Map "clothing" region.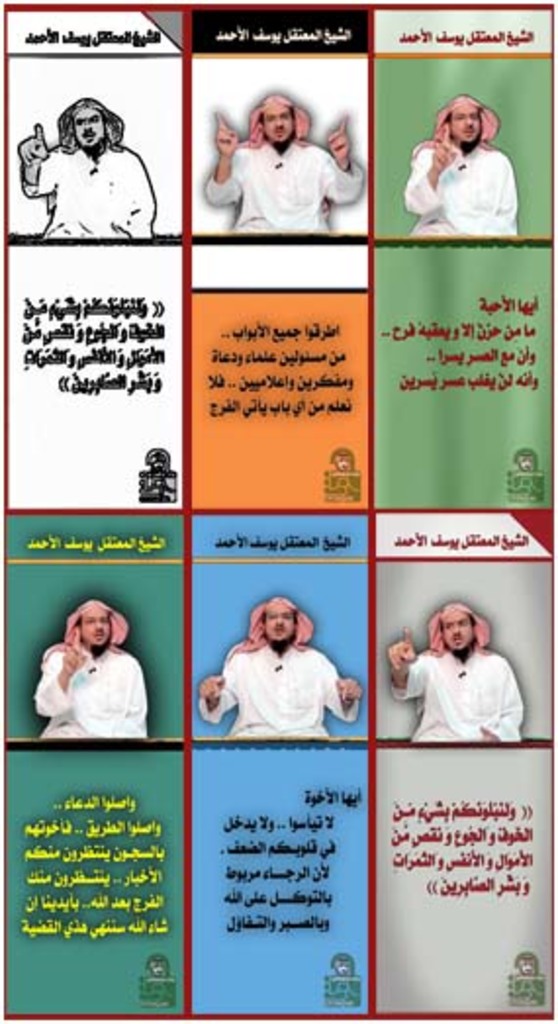
Mapped to l=200, t=638, r=356, b=738.
